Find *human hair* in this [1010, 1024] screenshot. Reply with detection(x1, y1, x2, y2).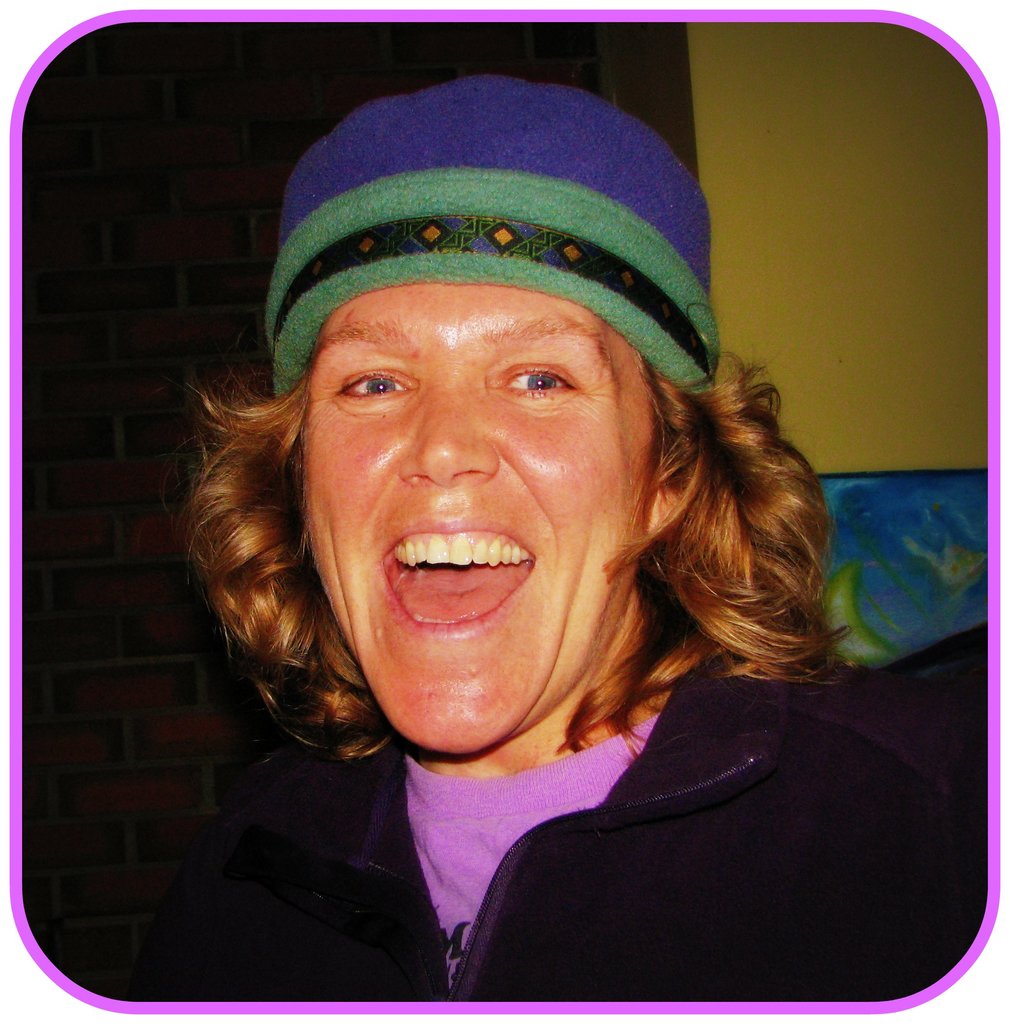
detection(227, 212, 832, 843).
